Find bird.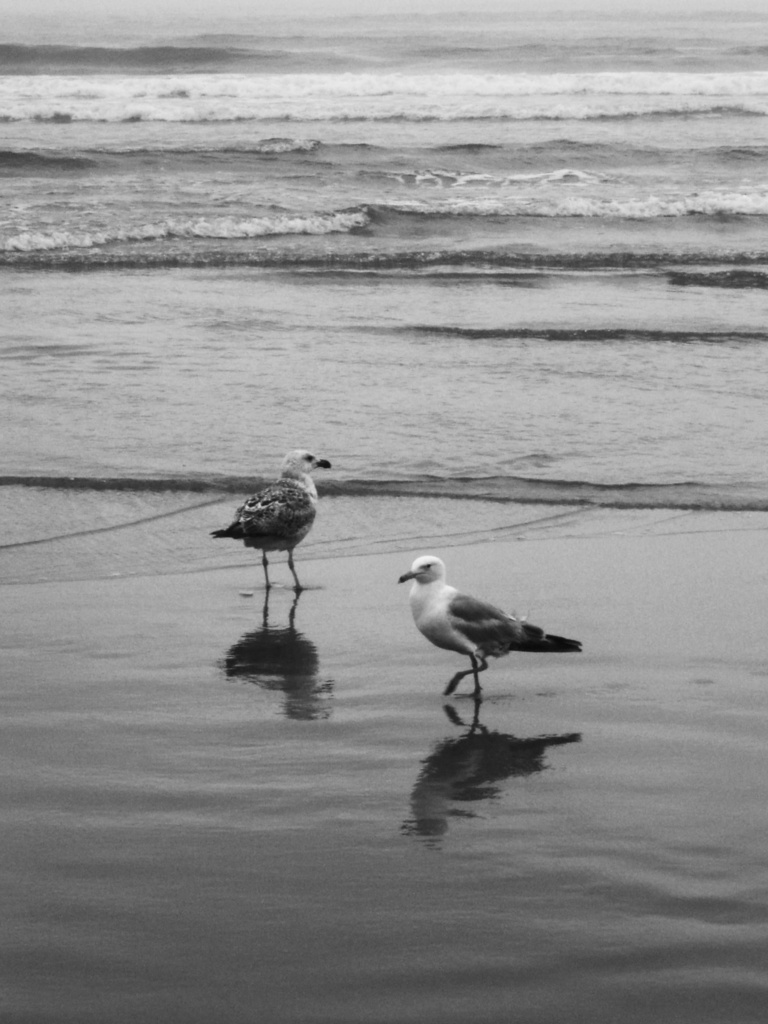
x1=397, y1=554, x2=588, y2=705.
